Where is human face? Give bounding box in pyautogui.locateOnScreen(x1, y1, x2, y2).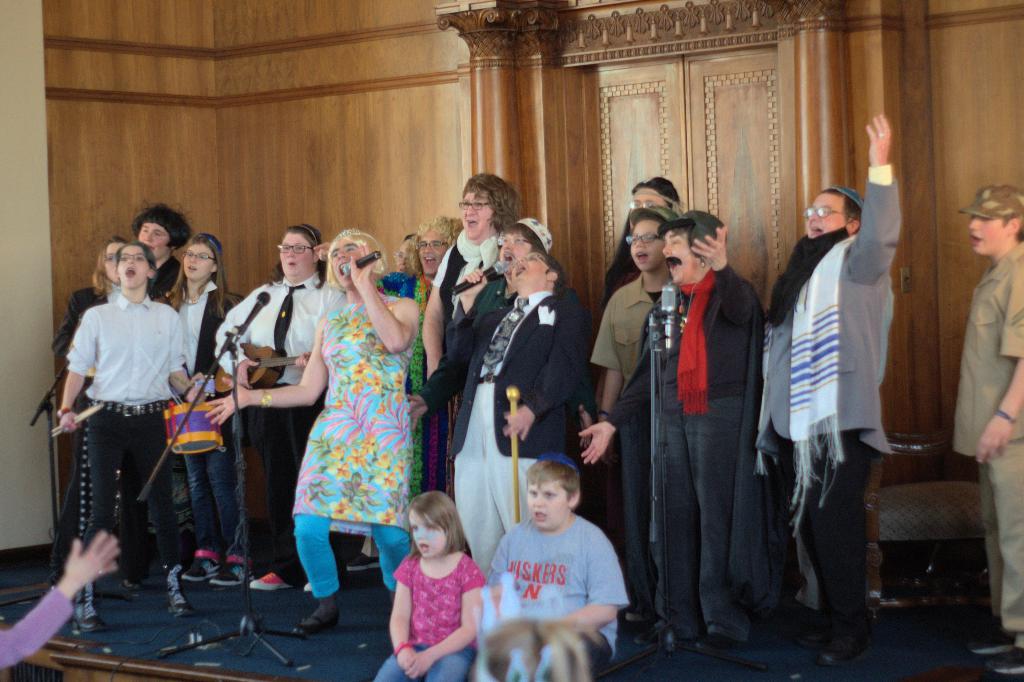
pyautogui.locateOnScreen(514, 254, 541, 286).
